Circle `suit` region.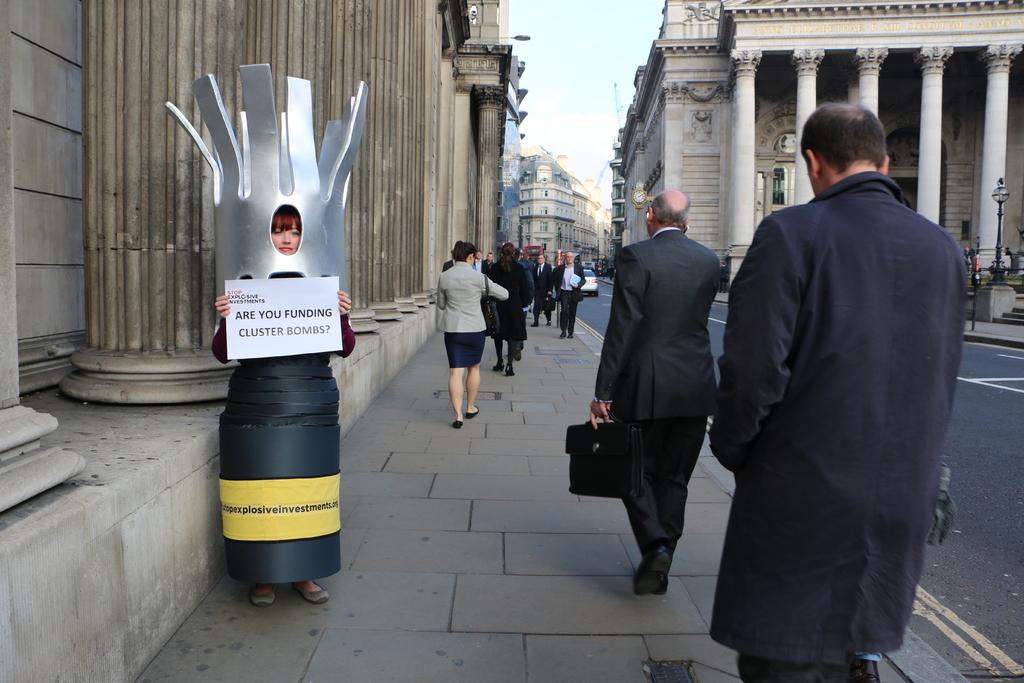
Region: bbox(556, 262, 585, 334).
